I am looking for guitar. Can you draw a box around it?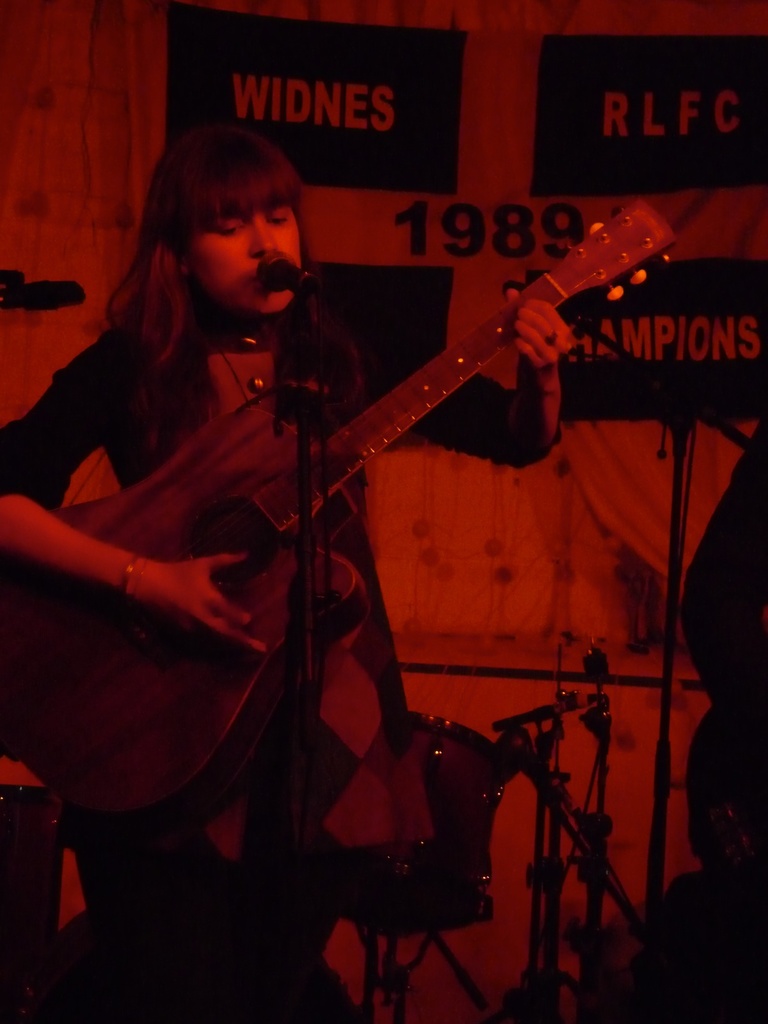
Sure, the bounding box is [0, 192, 679, 825].
